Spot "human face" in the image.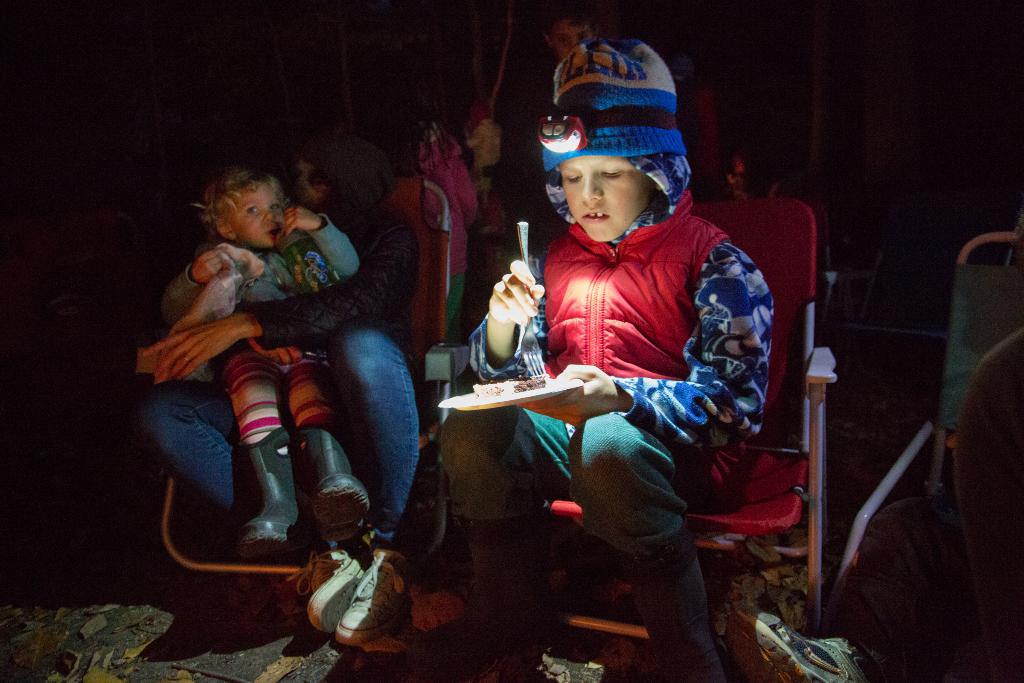
"human face" found at (566, 155, 638, 238).
